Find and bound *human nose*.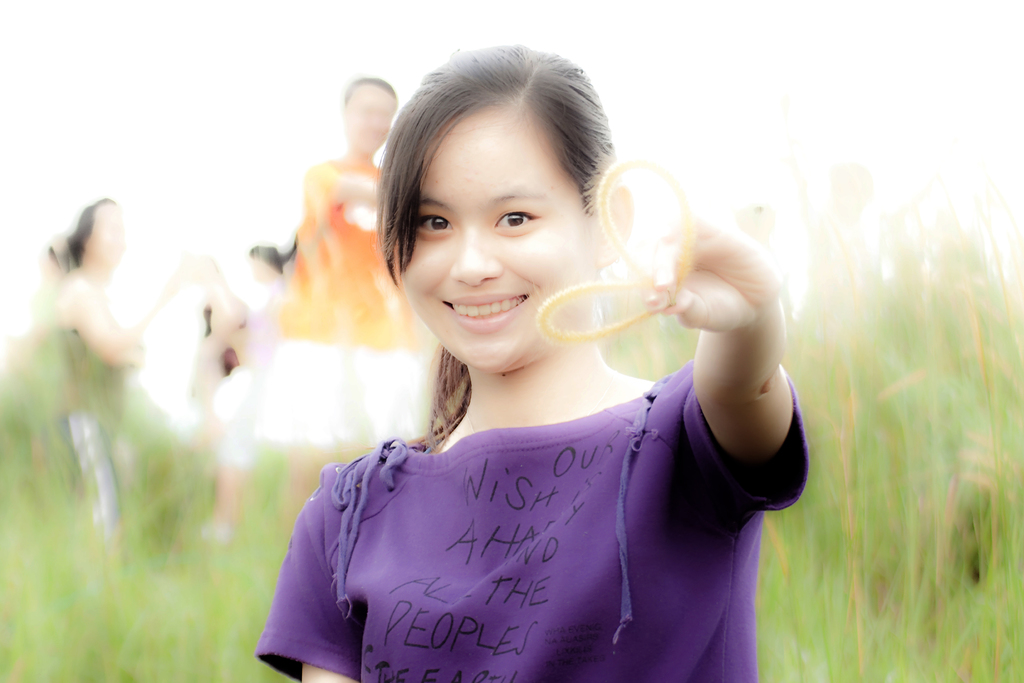
Bound: [x1=451, y1=223, x2=504, y2=285].
